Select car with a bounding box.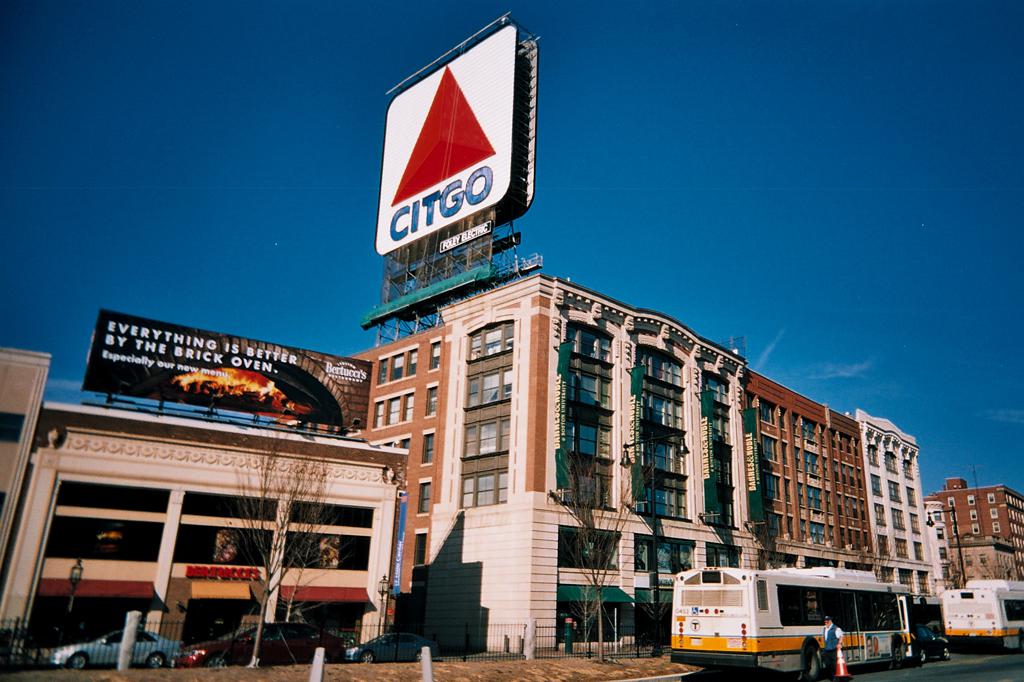
913, 624, 949, 664.
